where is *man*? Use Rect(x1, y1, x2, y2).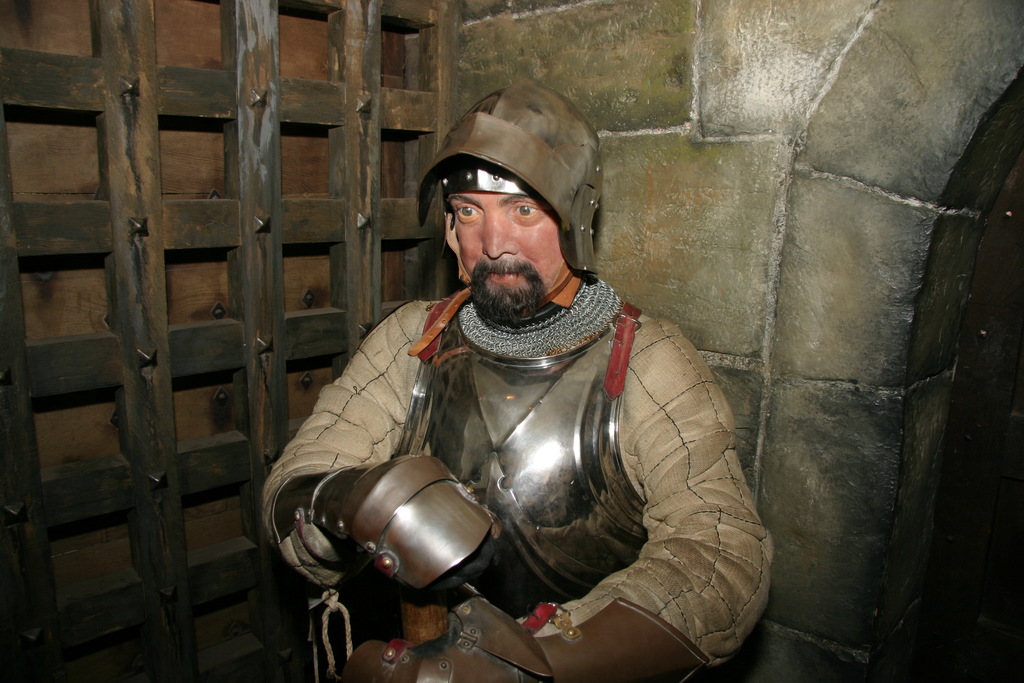
Rect(270, 37, 838, 682).
